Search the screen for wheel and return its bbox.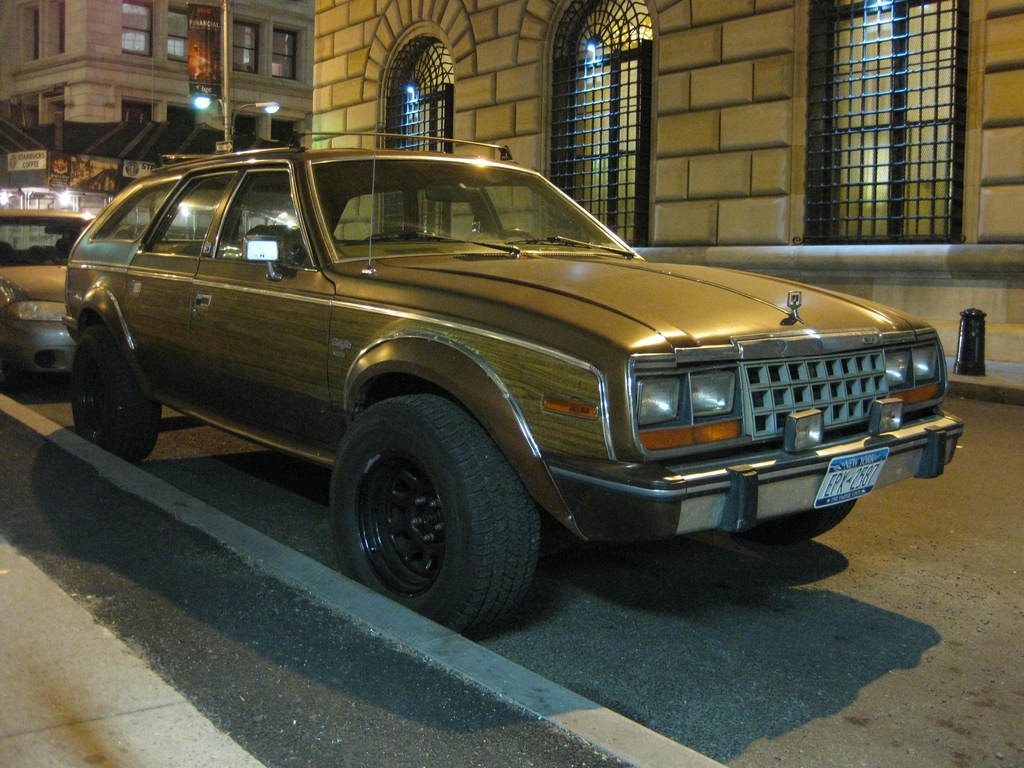
Found: [330, 396, 541, 633].
